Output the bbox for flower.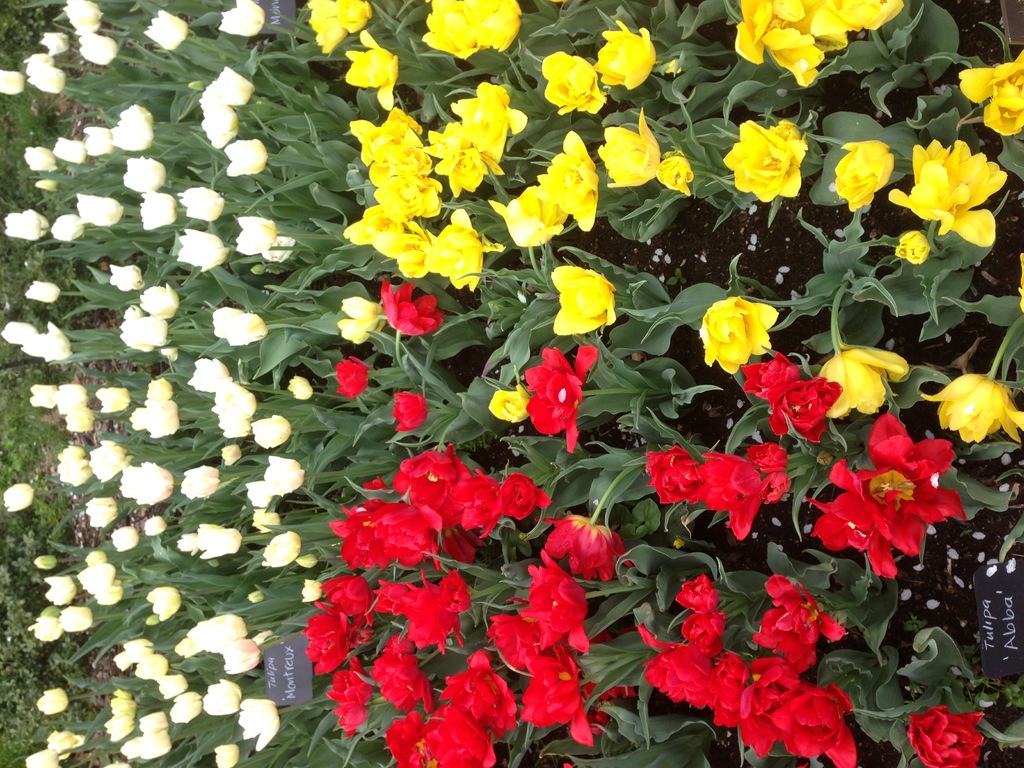
bbox=[78, 191, 119, 230].
